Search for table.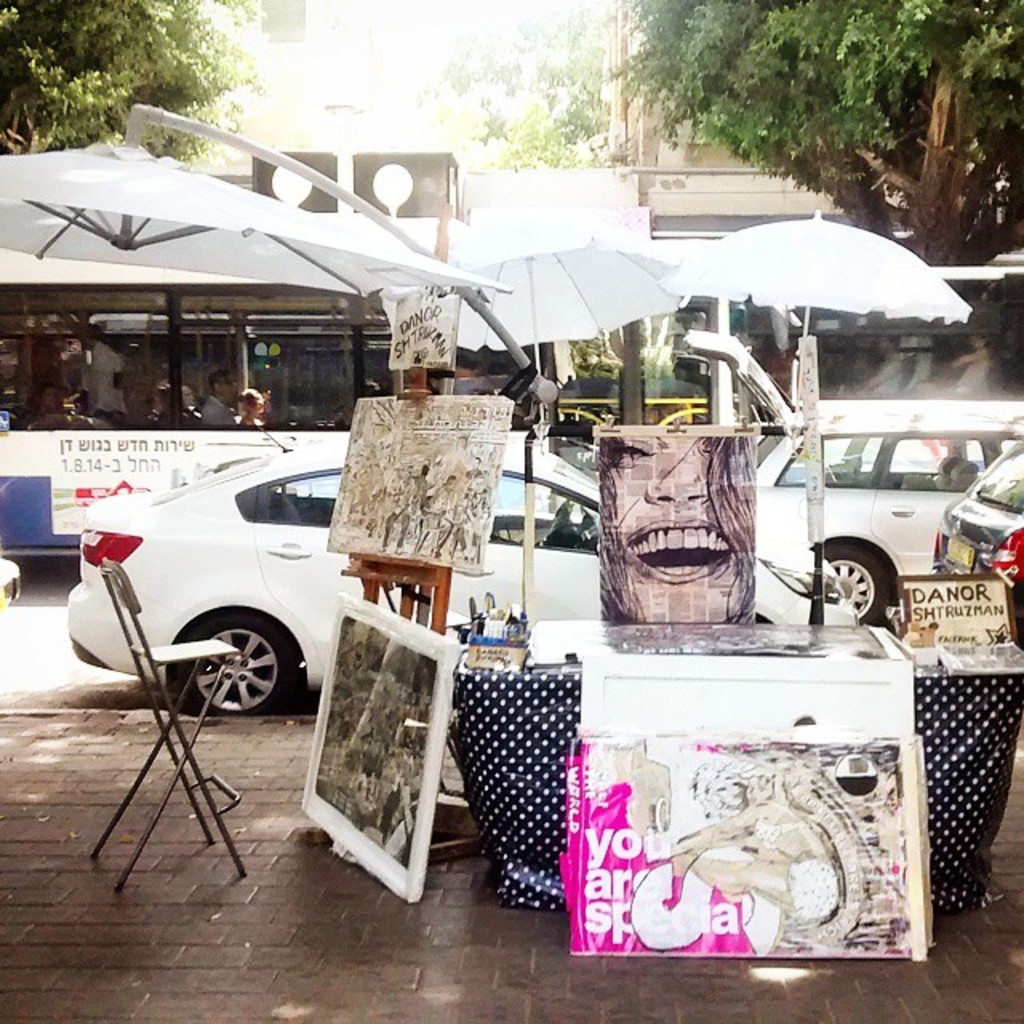
Found at <bbox>454, 621, 1022, 915</bbox>.
